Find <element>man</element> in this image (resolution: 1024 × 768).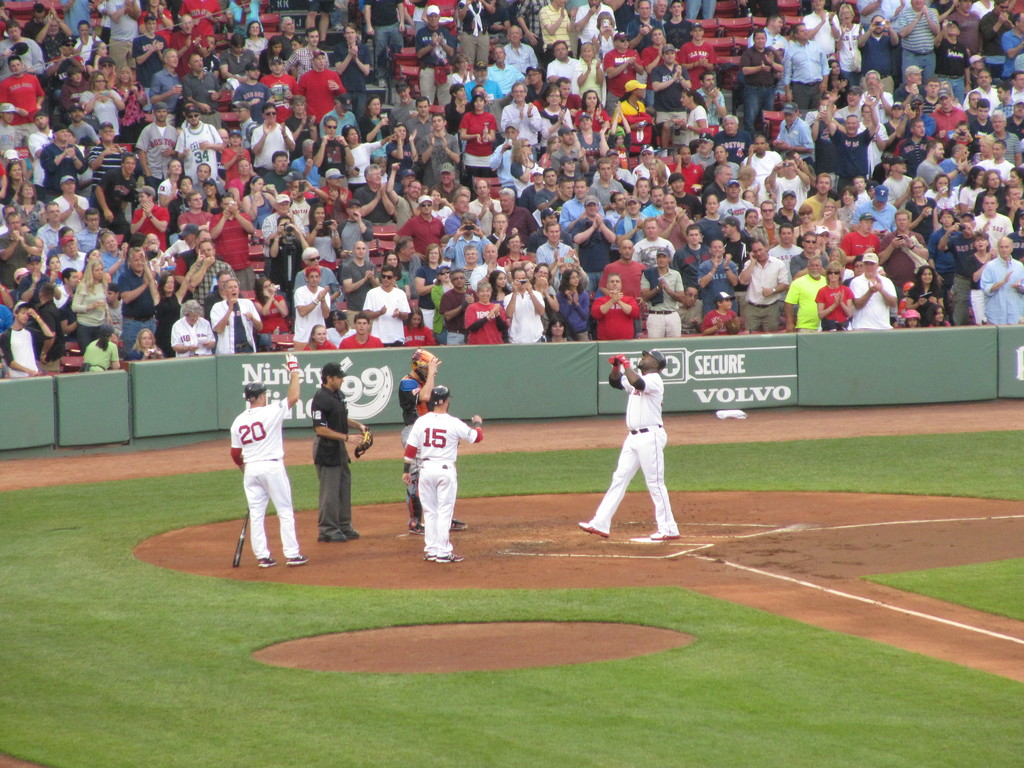
bbox=(694, 68, 724, 128).
